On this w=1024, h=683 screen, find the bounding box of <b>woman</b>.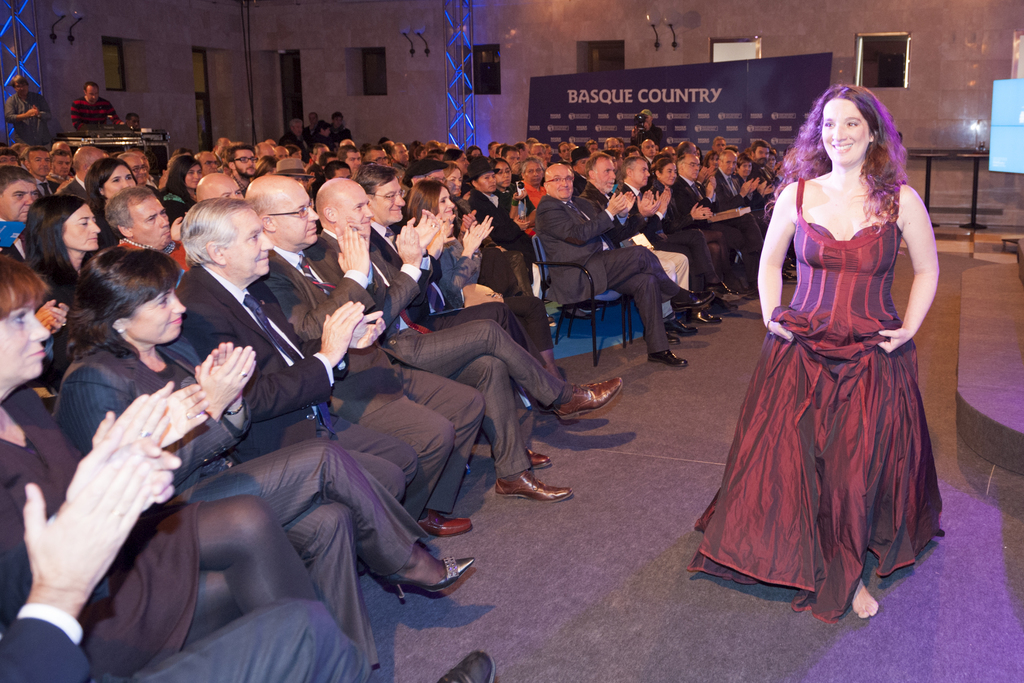
Bounding box: (left=765, top=149, right=776, bottom=170).
